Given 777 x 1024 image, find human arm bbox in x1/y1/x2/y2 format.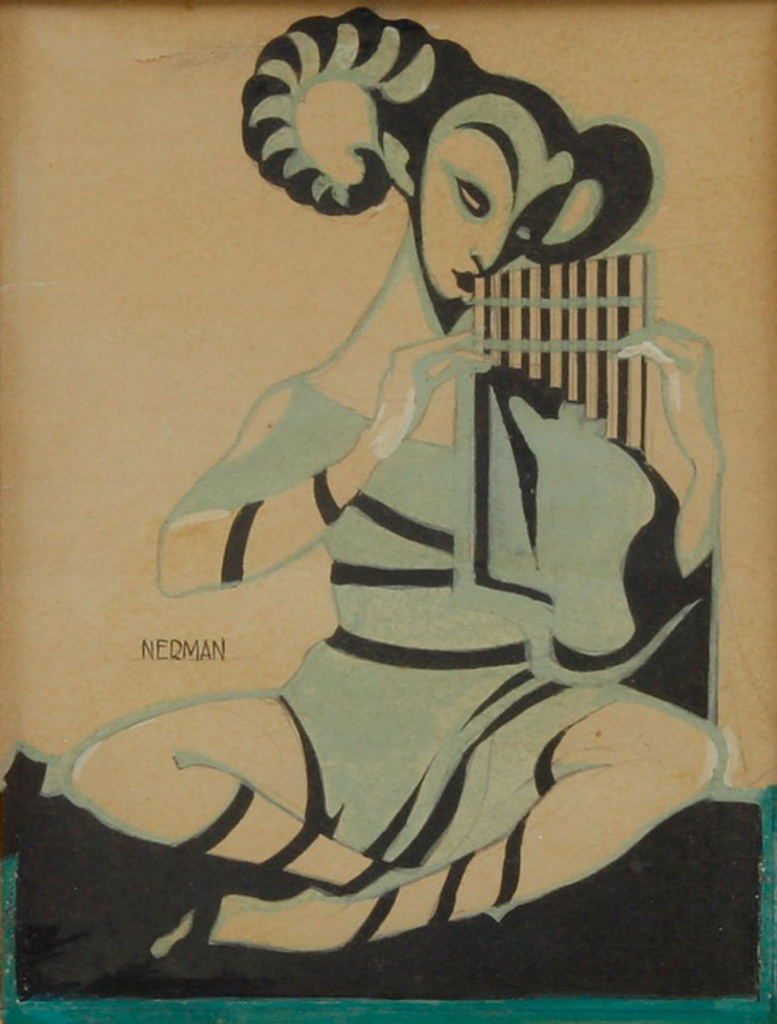
616/322/725/582.
